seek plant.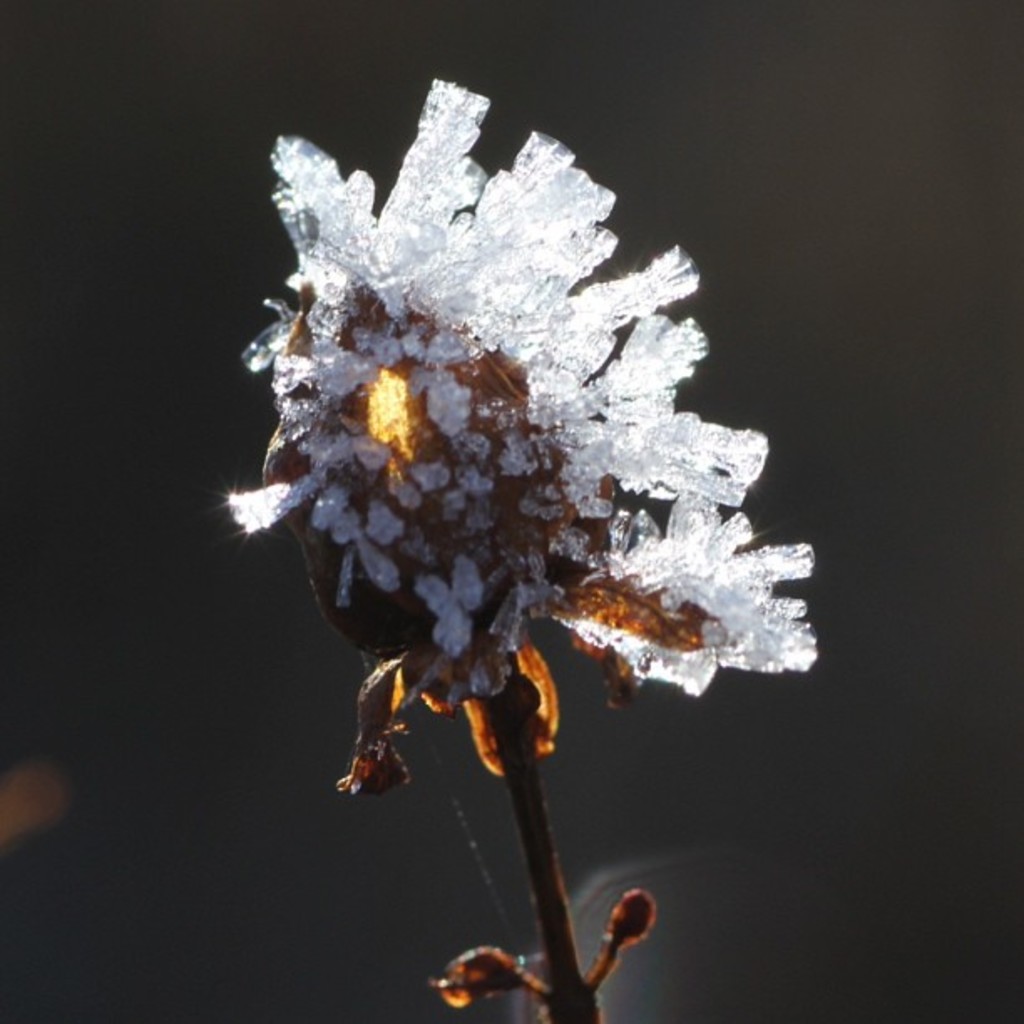
(x1=256, y1=263, x2=736, y2=1022).
